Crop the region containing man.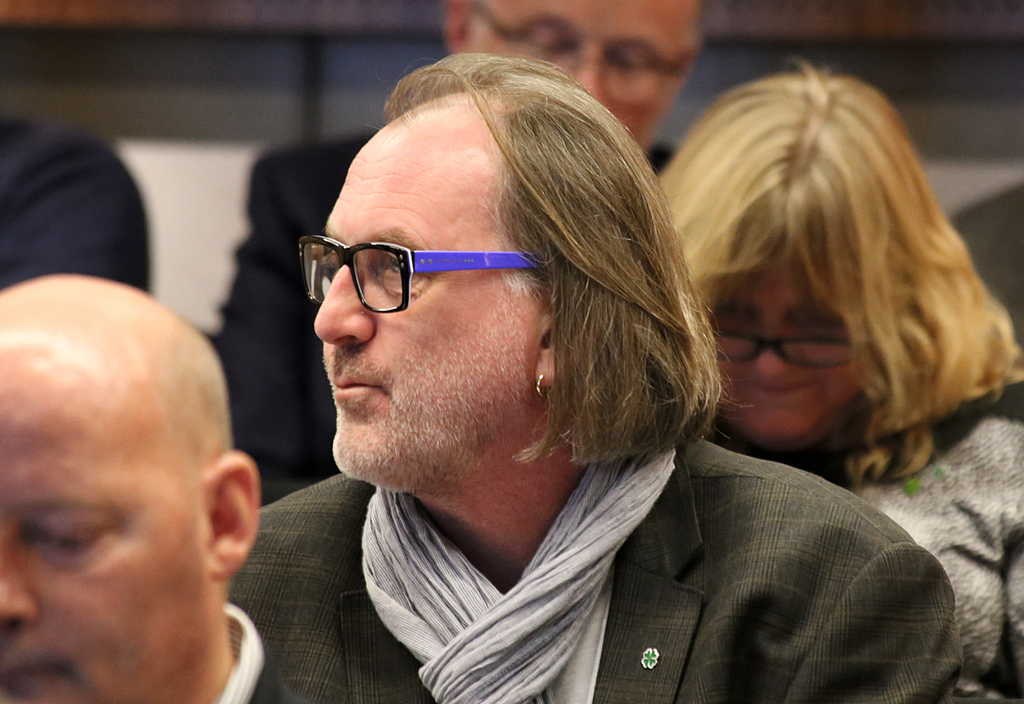
Crop region: <region>0, 273, 280, 703</region>.
